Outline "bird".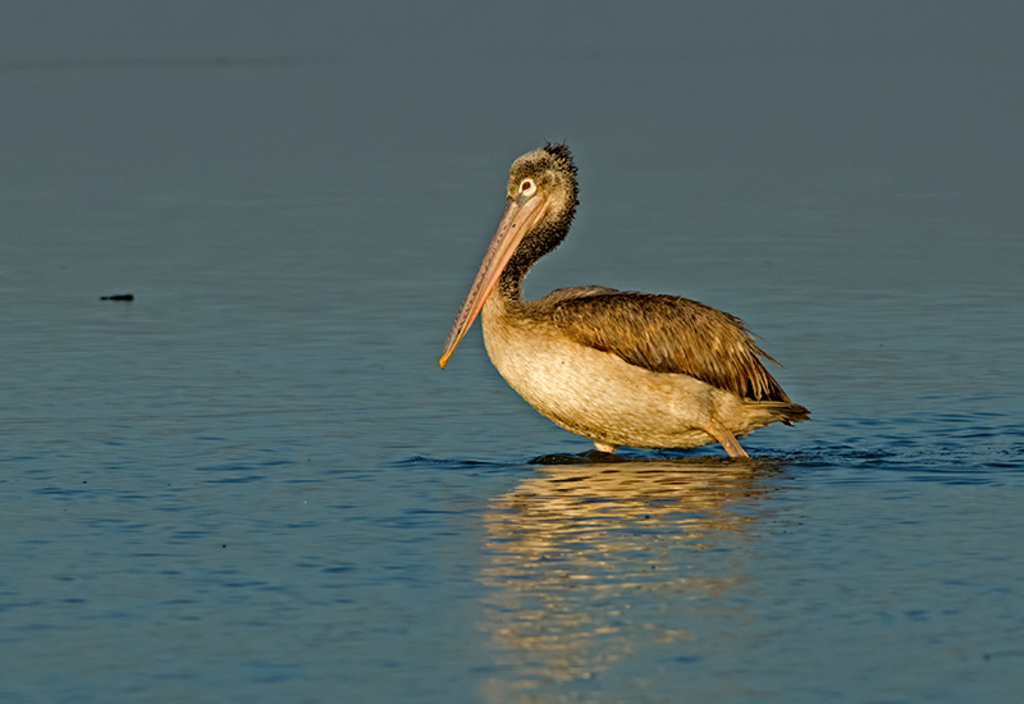
Outline: {"x1": 460, "y1": 166, "x2": 799, "y2": 479}.
